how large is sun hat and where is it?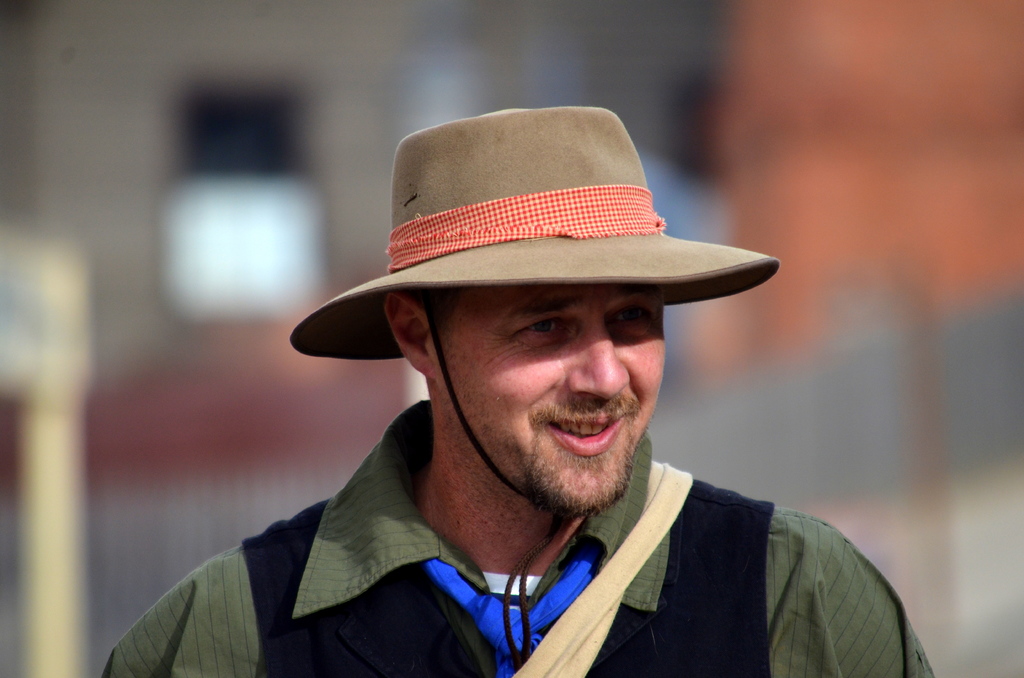
Bounding box: box=[287, 108, 782, 677].
